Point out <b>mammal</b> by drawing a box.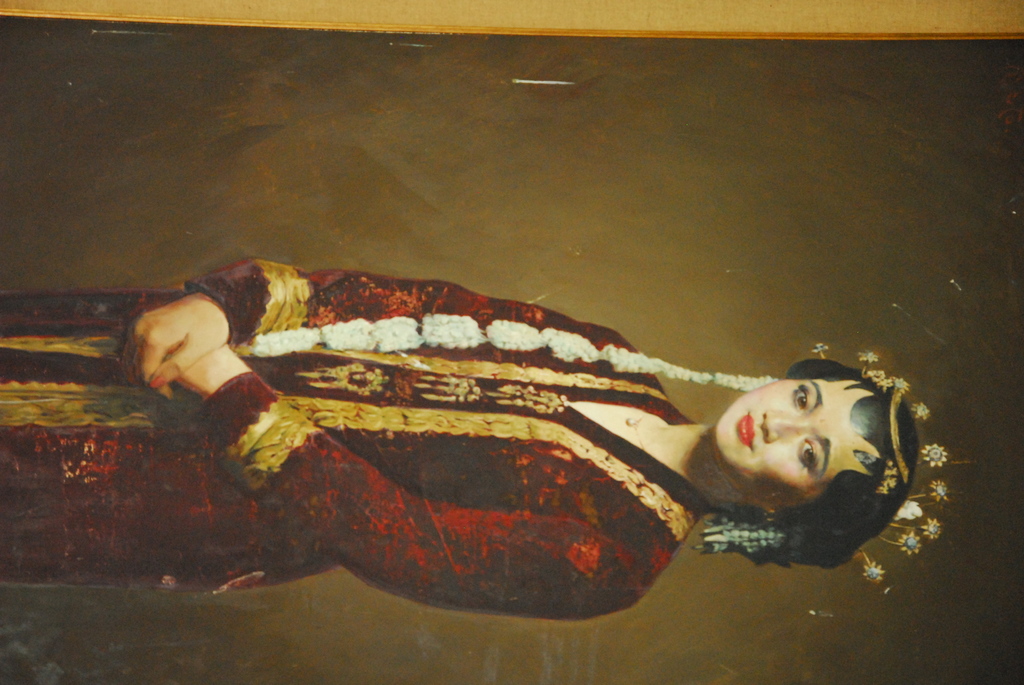
{"left": 0, "top": 252, "right": 924, "bottom": 624}.
